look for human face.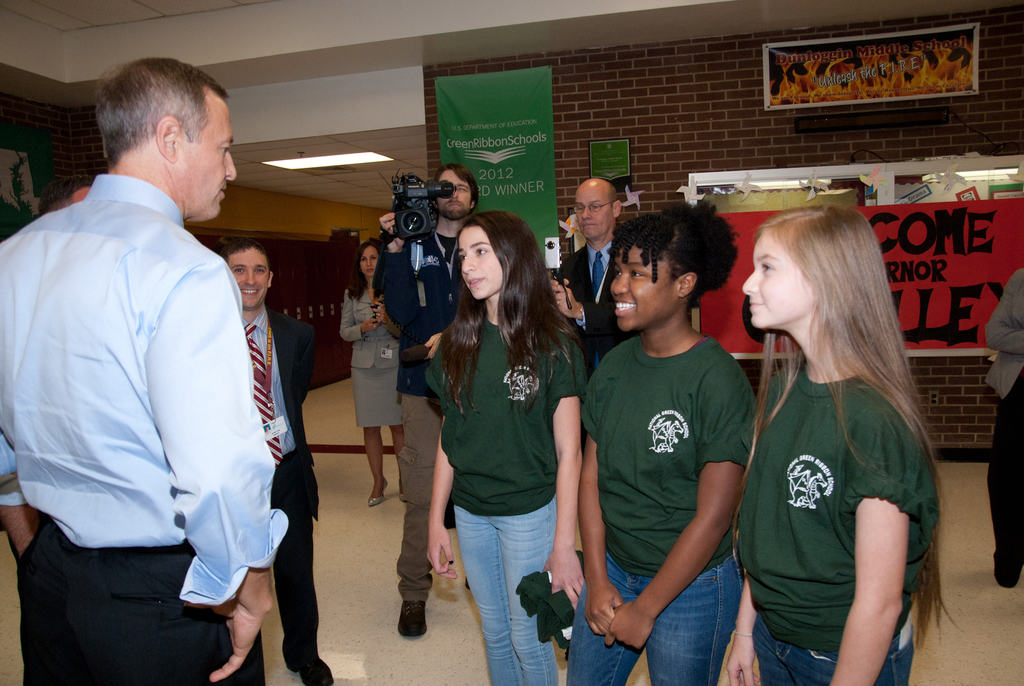
Found: left=454, top=230, right=504, bottom=304.
